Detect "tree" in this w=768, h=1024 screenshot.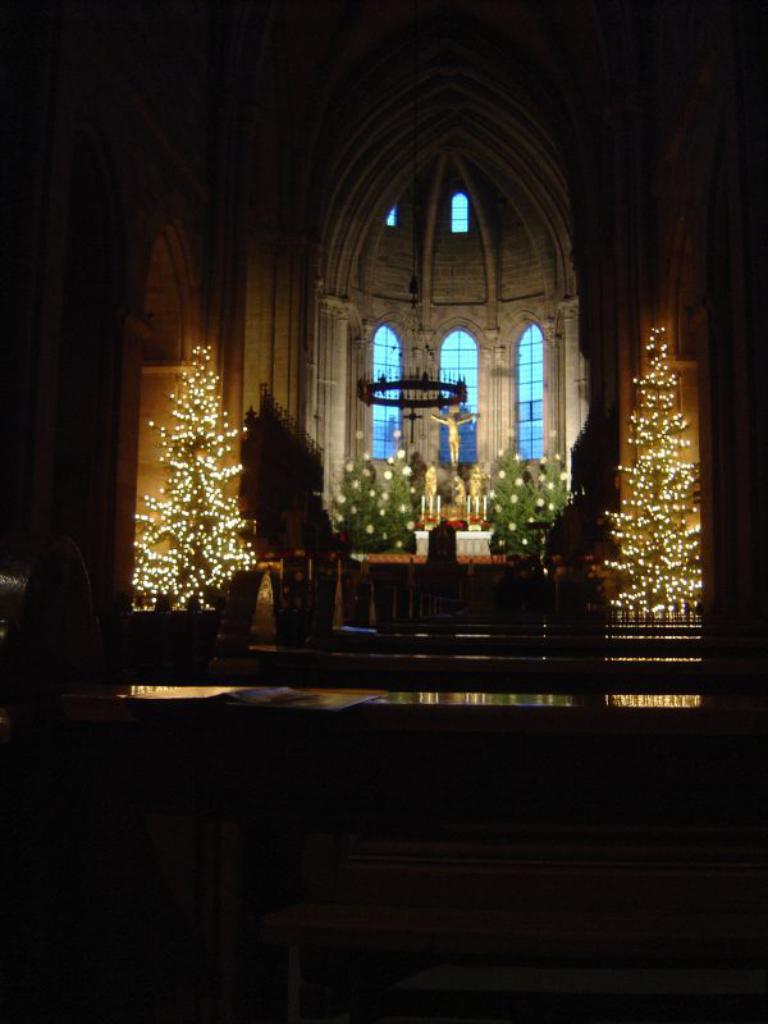
Detection: <region>329, 429, 380, 549</region>.
